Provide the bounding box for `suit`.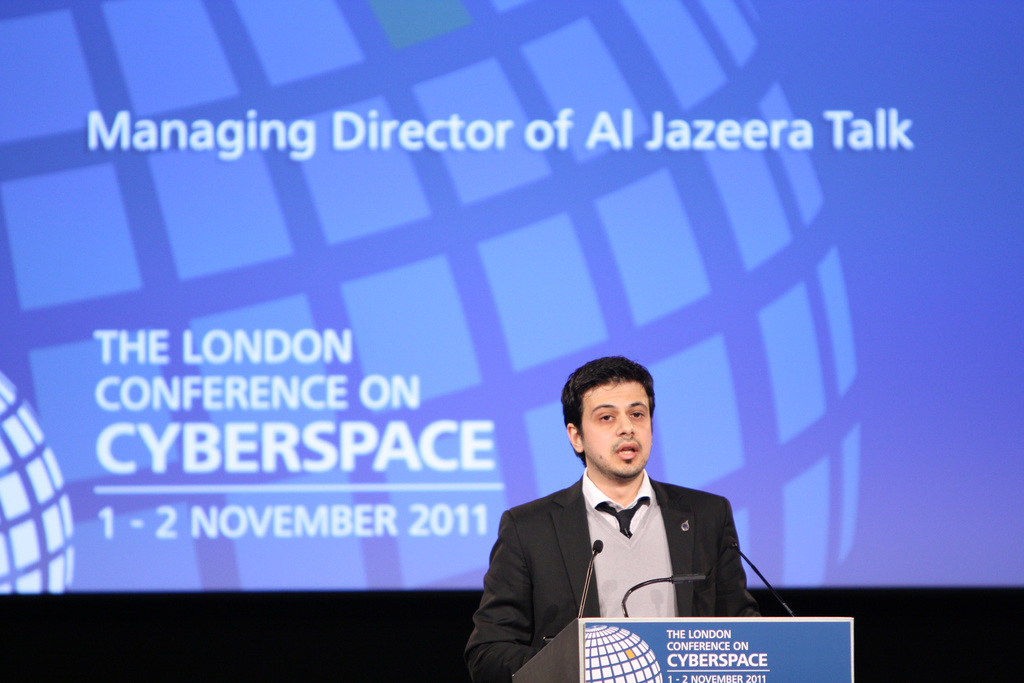
481,449,786,636.
